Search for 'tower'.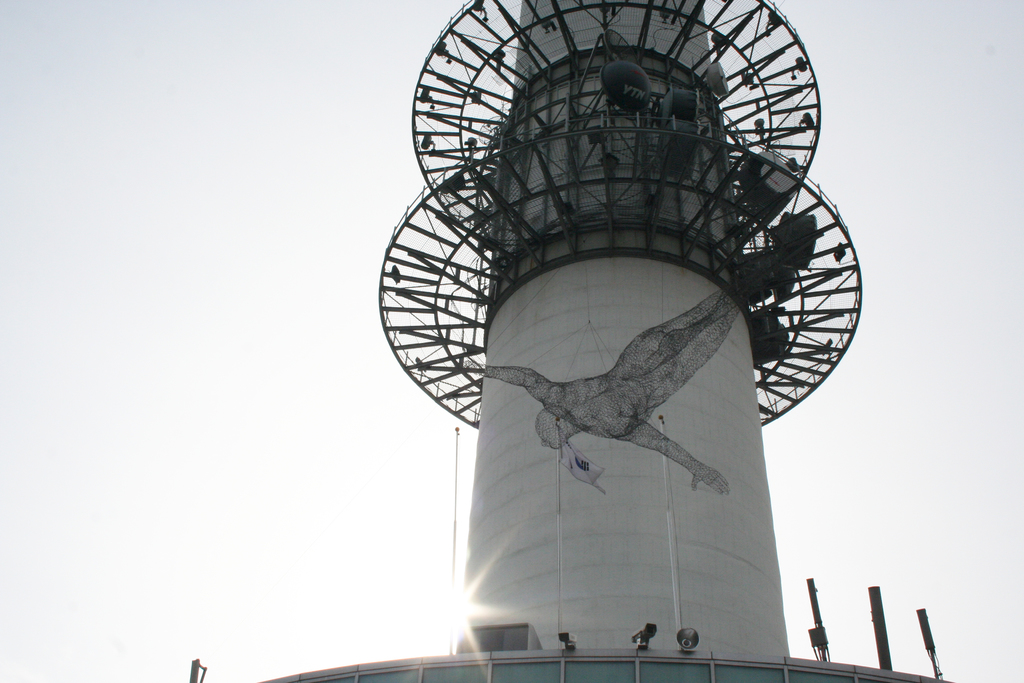
Found at BBox(250, 0, 944, 682).
